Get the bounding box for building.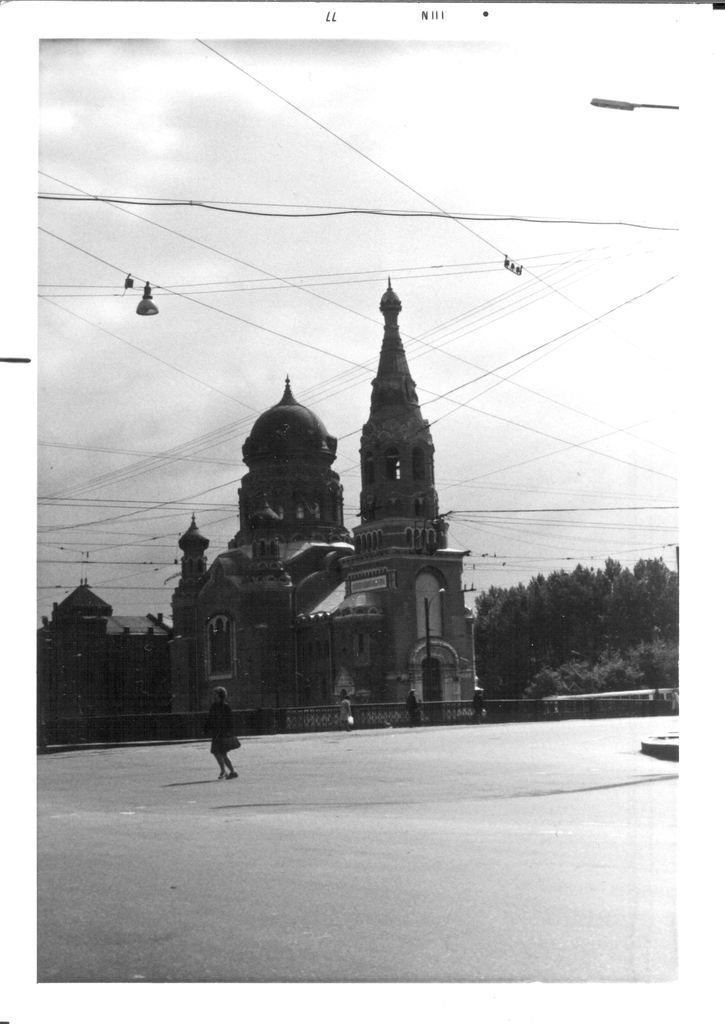
rect(33, 582, 172, 732).
